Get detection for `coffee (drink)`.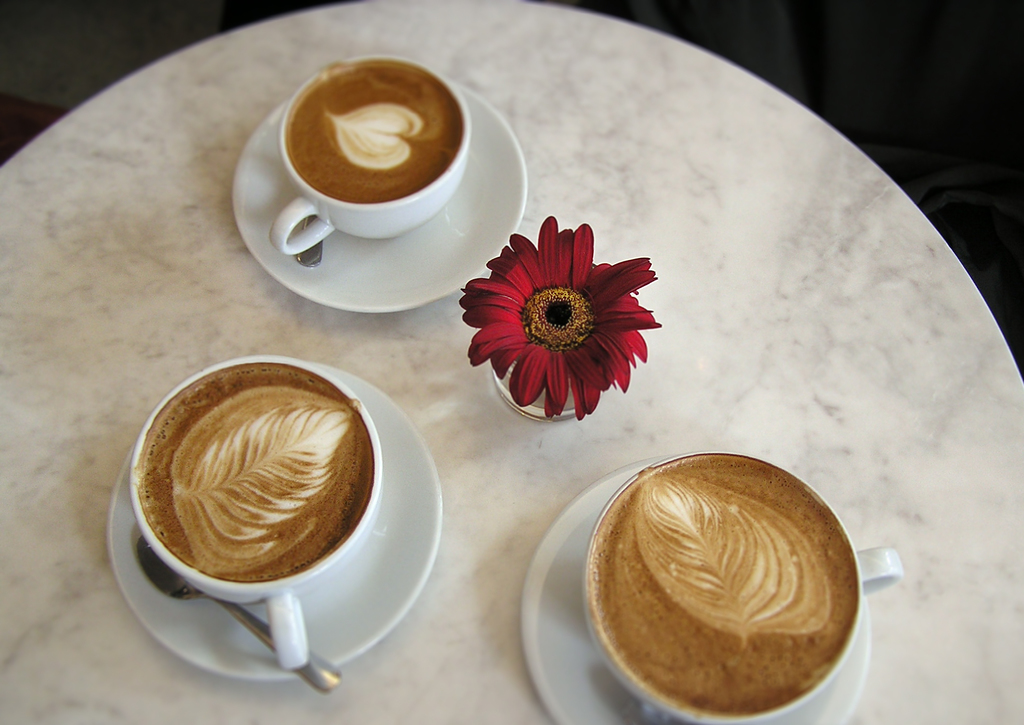
Detection: box=[582, 455, 855, 714].
